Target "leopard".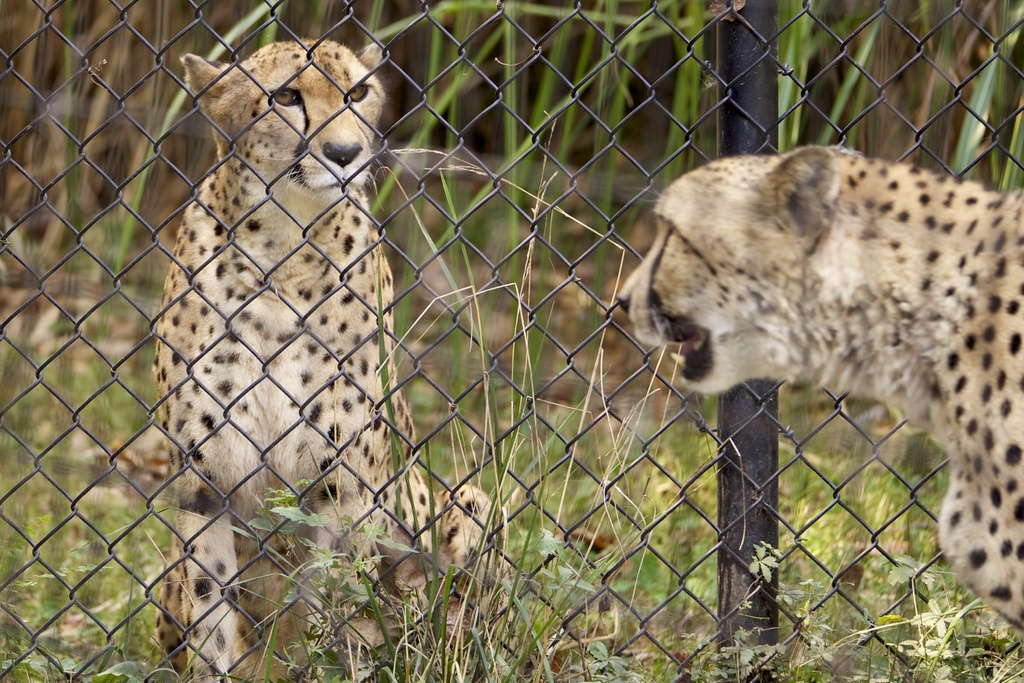
Target region: 612/139/1023/636.
